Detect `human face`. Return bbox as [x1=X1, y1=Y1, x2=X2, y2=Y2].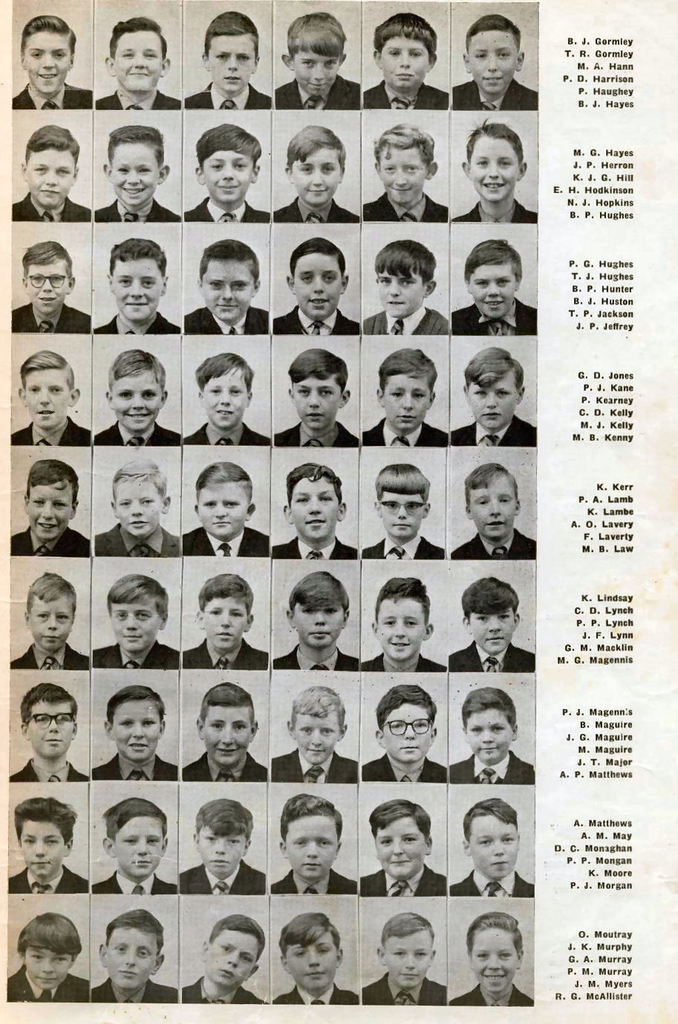
[x1=379, y1=596, x2=428, y2=652].
